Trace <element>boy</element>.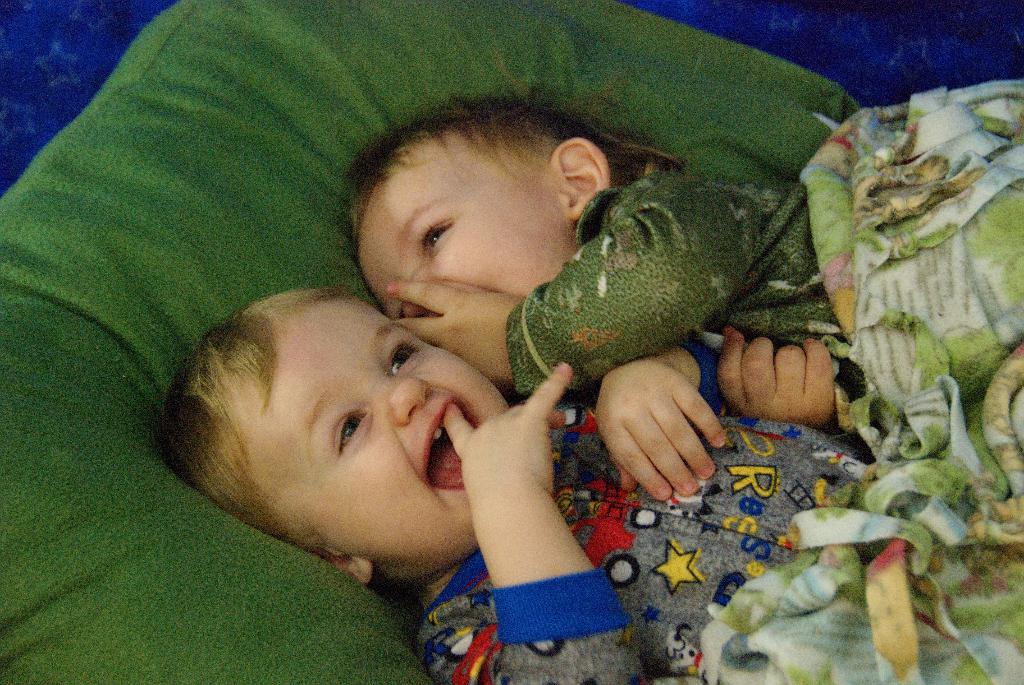
Traced to select_region(156, 286, 879, 684).
